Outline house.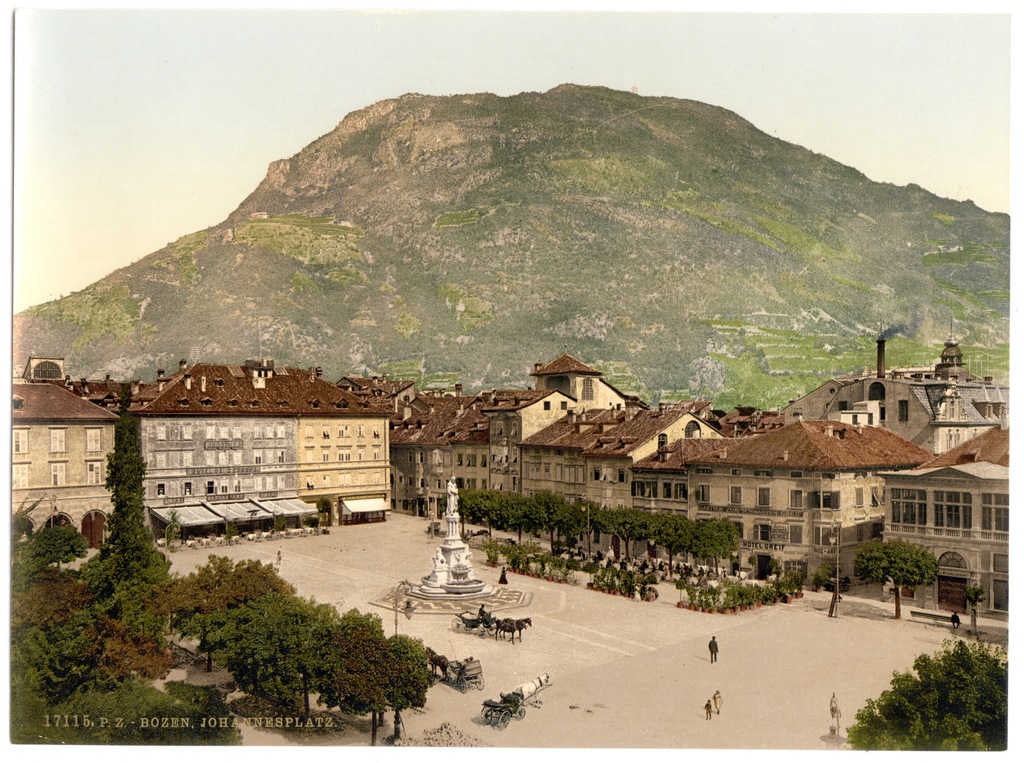
Outline: (x1=402, y1=387, x2=515, y2=508).
